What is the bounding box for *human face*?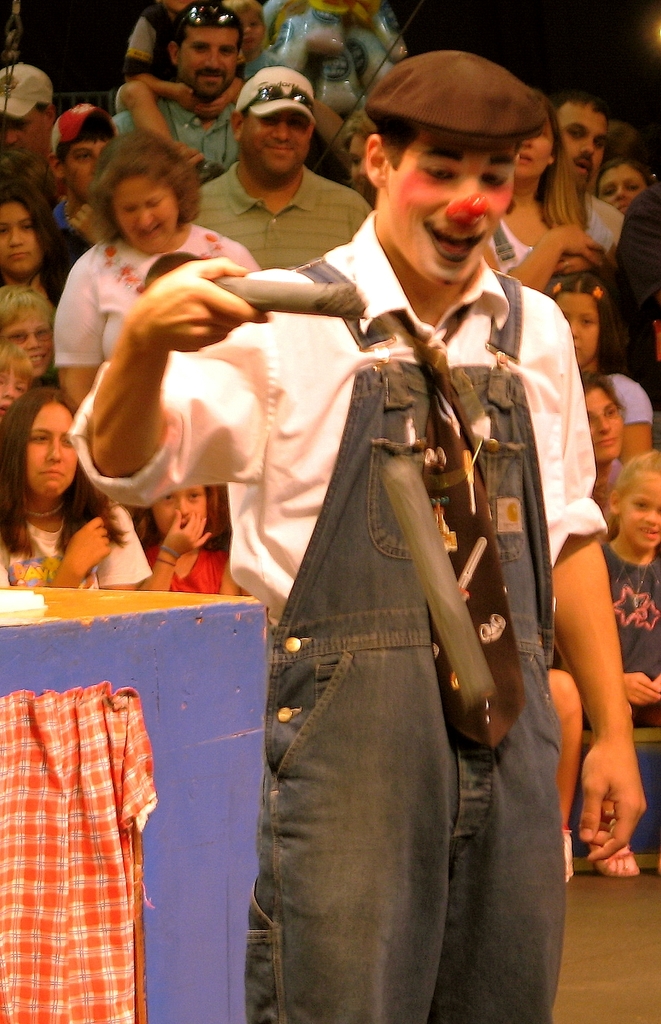
bbox=(0, 204, 40, 274).
